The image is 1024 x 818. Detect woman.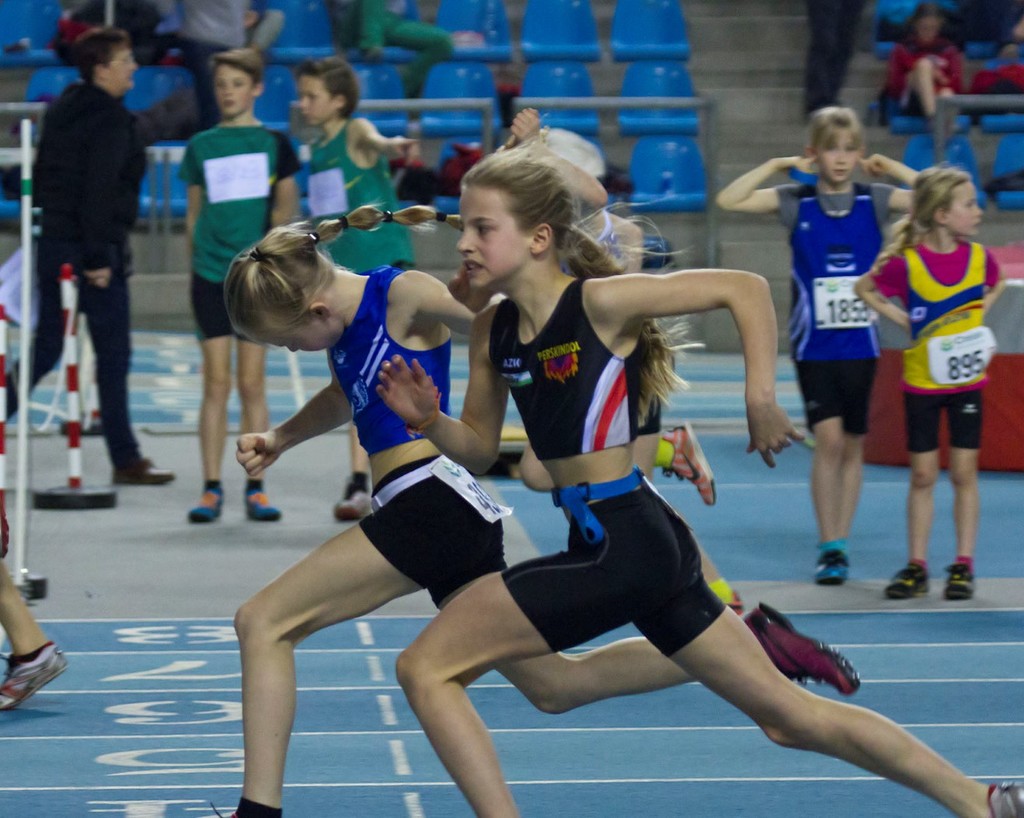
Detection: left=377, top=143, right=1023, bottom=815.
